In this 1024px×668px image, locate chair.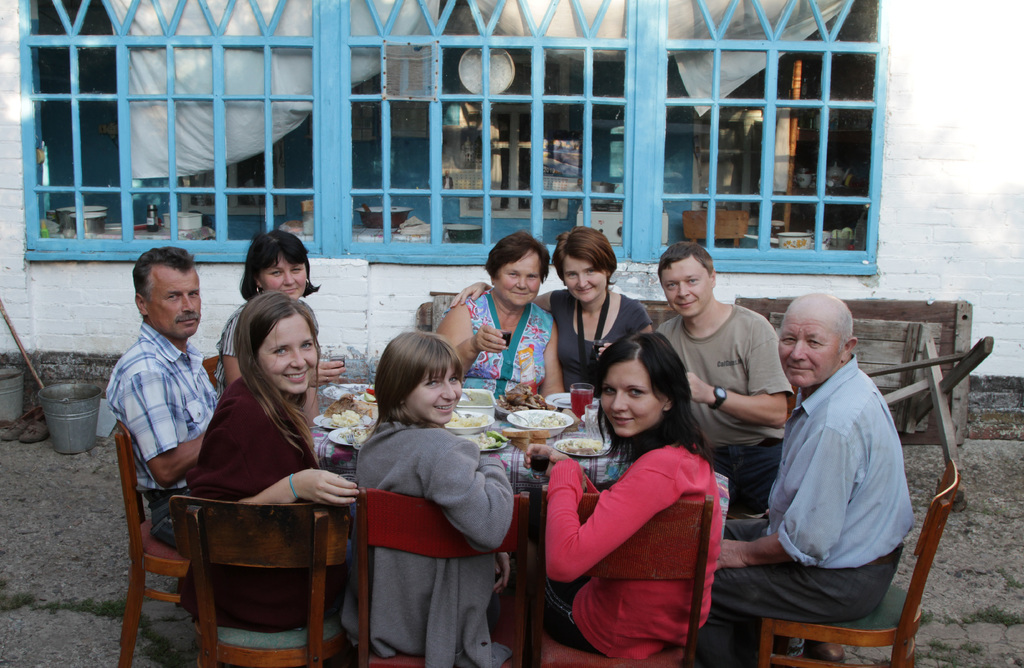
Bounding box: (111, 420, 202, 667).
